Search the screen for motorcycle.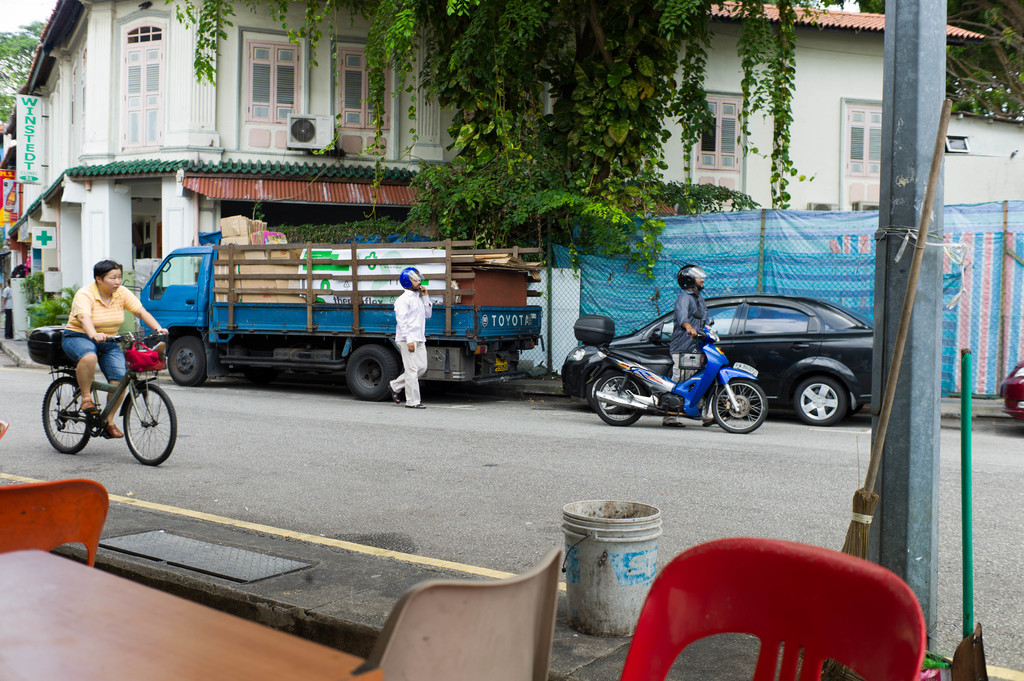
Found at 586 291 782 435.
